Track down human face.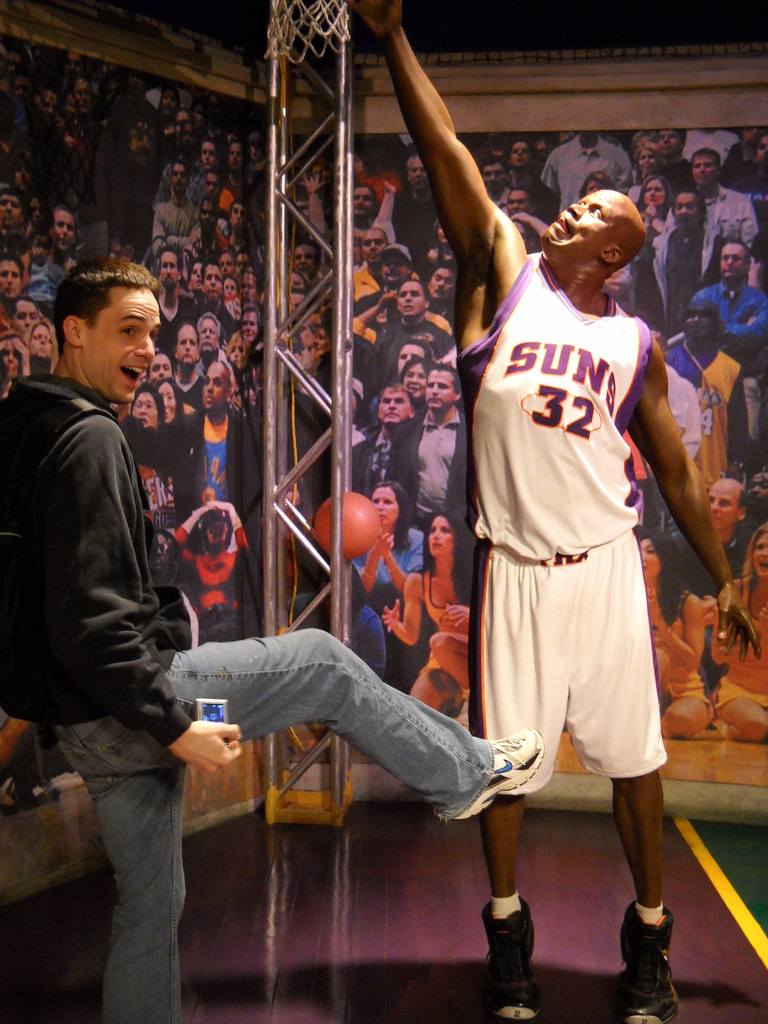
Tracked to 173/112/192/138.
